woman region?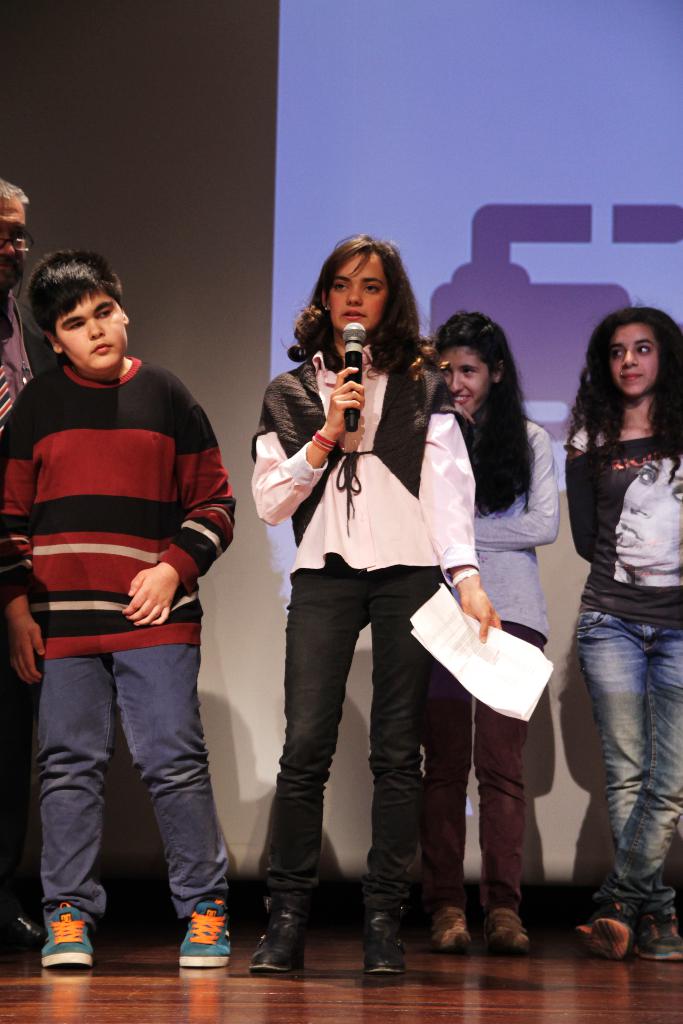
x1=245, y1=232, x2=504, y2=979
